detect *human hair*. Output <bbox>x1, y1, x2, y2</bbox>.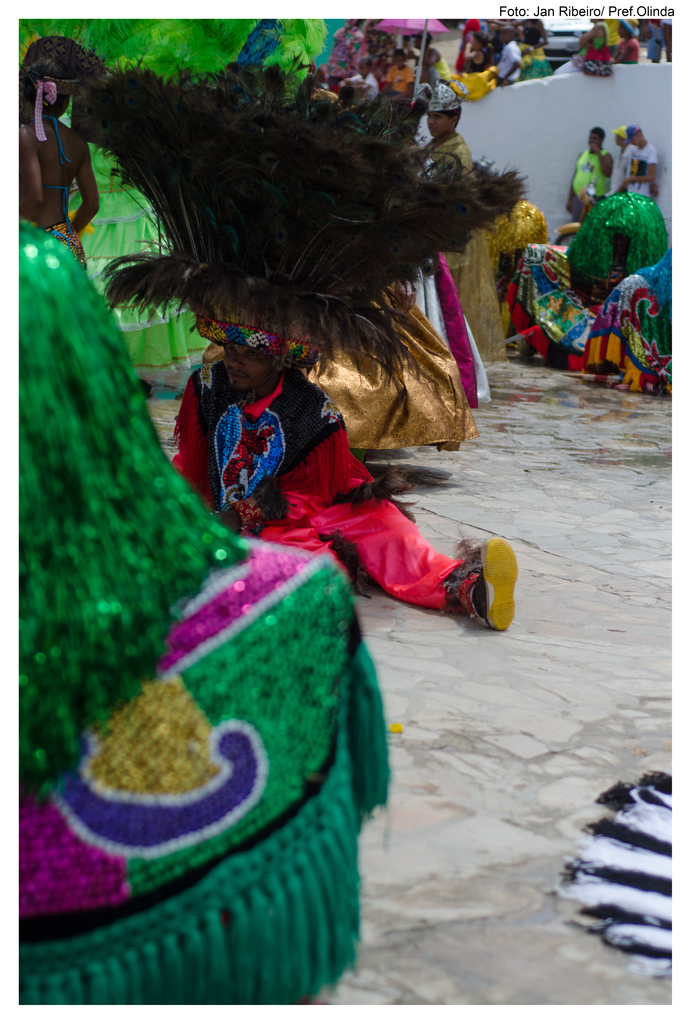
<bbox>25, 86, 70, 115</bbox>.
